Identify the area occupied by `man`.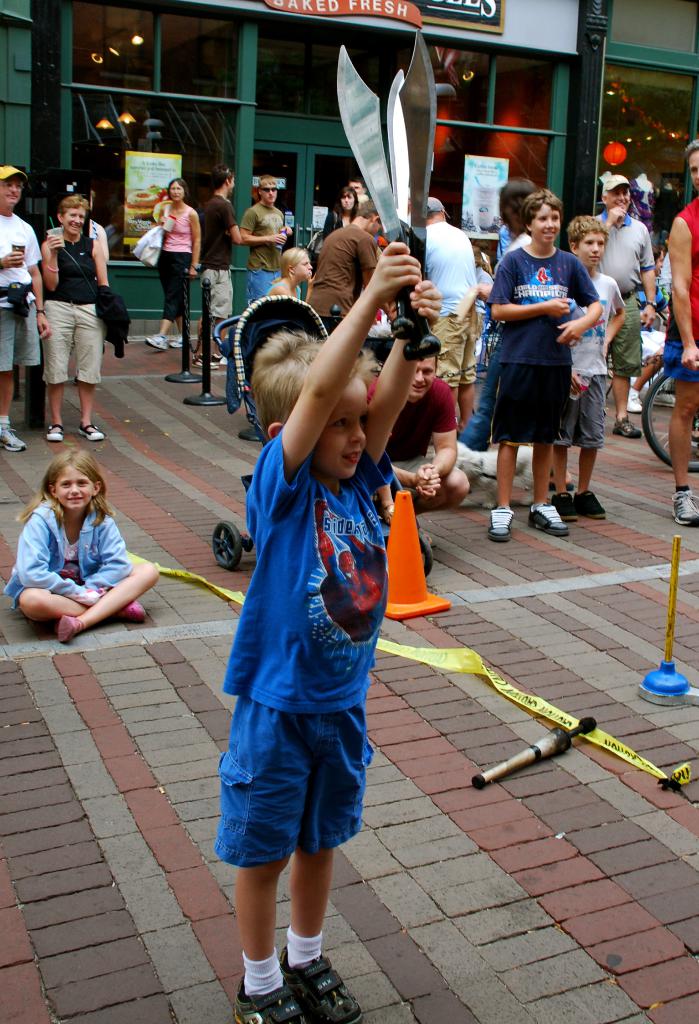
Area: (x1=566, y1=211, x2=637, y2=531).
